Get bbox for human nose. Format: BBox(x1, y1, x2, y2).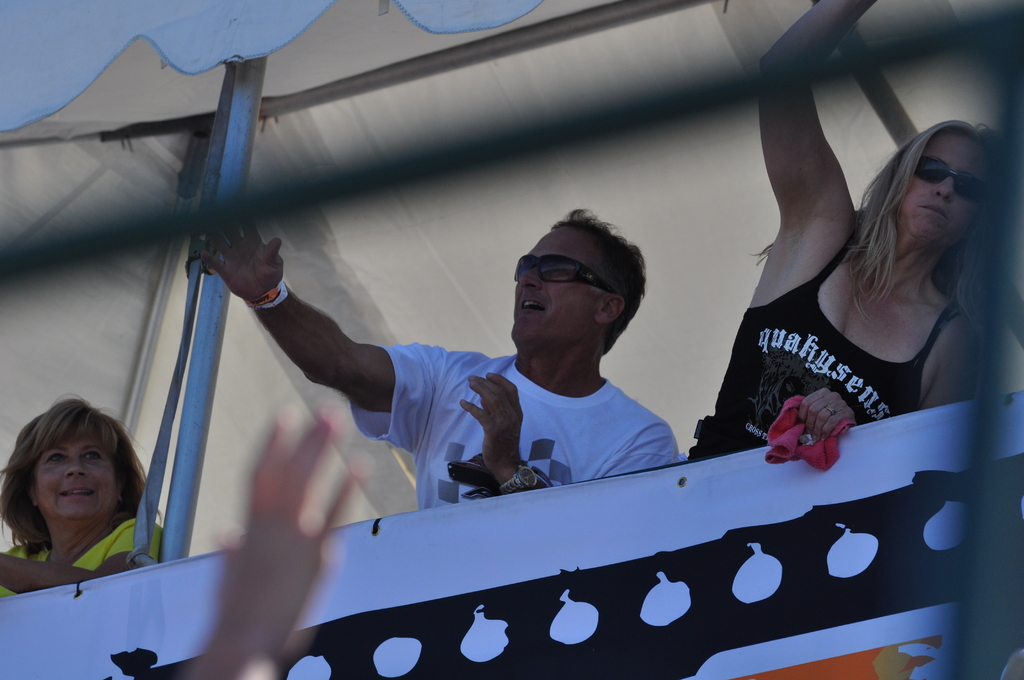
BBox(513, 264, 538, 287).
